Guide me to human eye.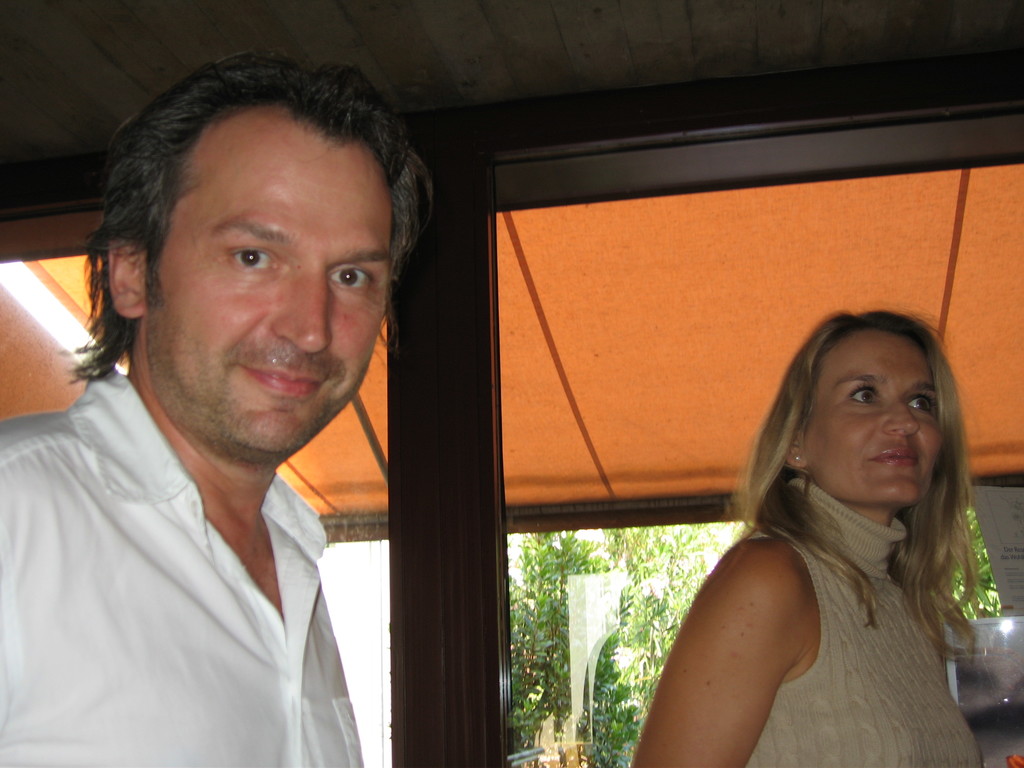
Guidance: (left=902, top=394, right=929, bottom=413).
